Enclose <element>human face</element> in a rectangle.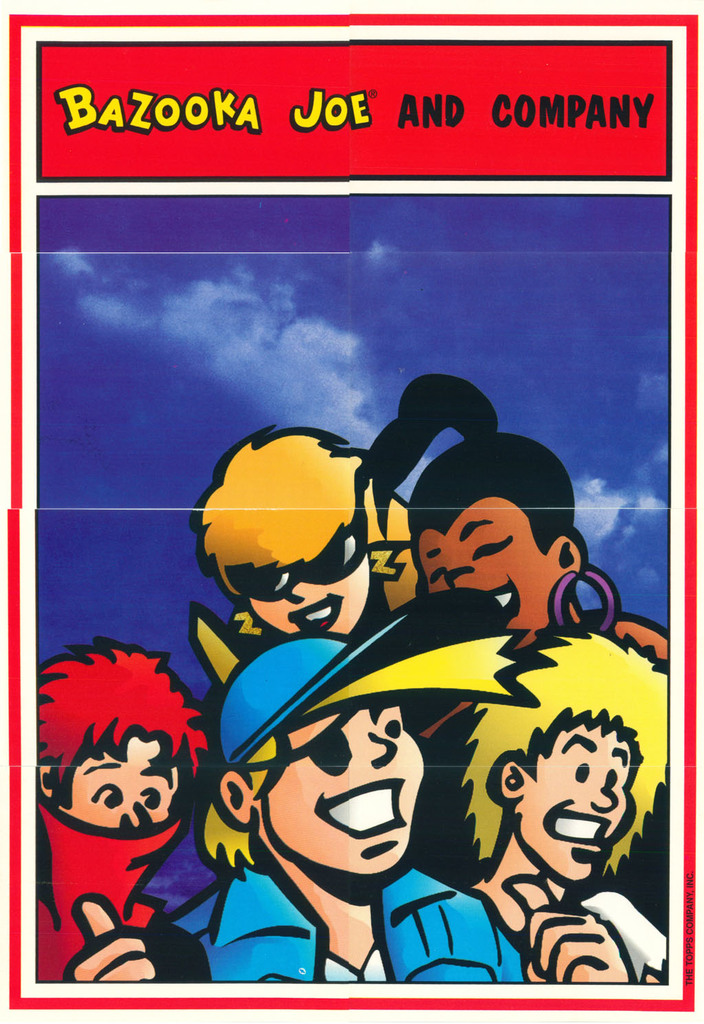
(74, 738, 183, 833).
